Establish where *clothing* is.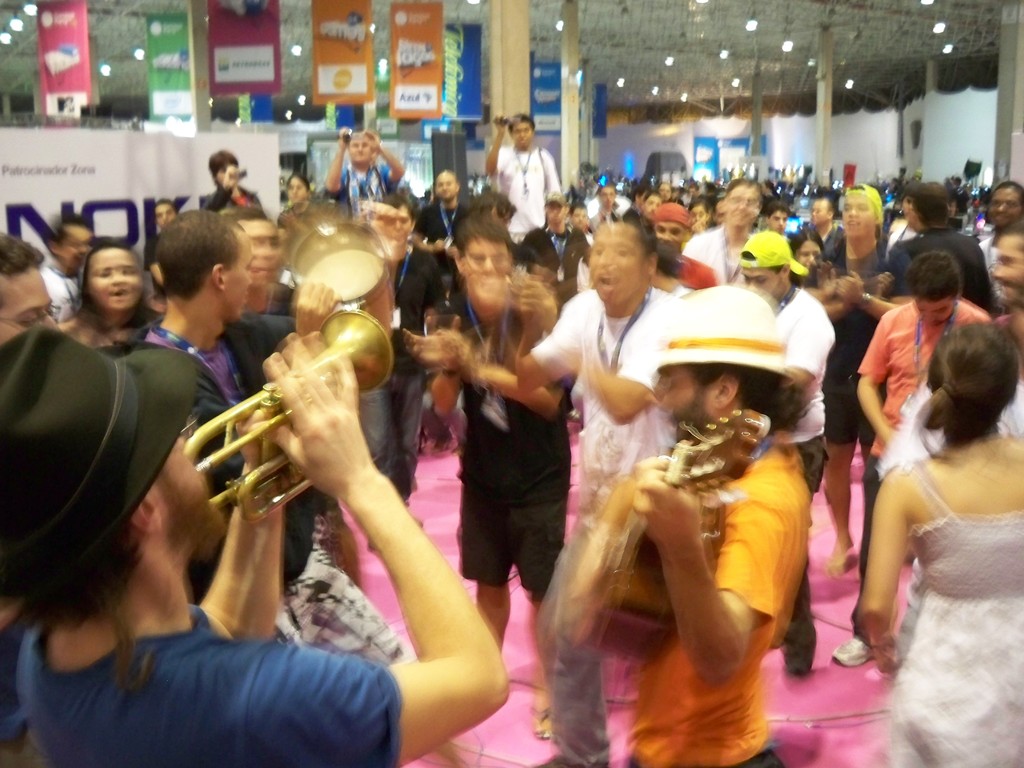
Established at (329, 161, 404, 228).
